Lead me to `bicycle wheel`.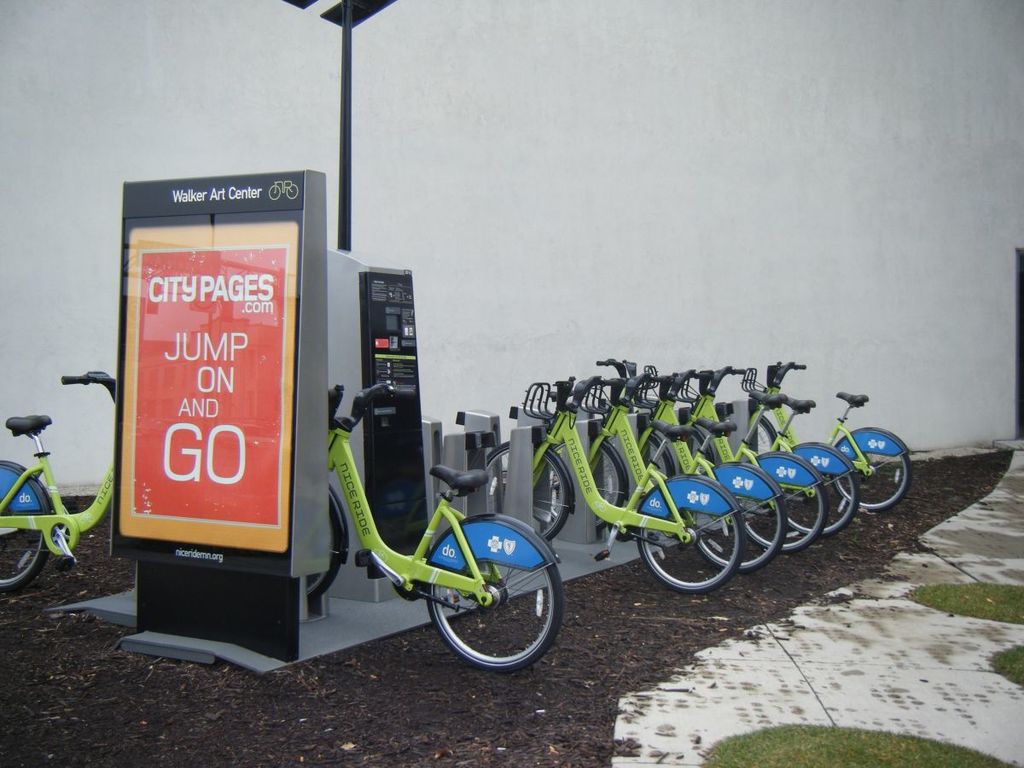
Lead to BBox(692, 490, 794, 576).
